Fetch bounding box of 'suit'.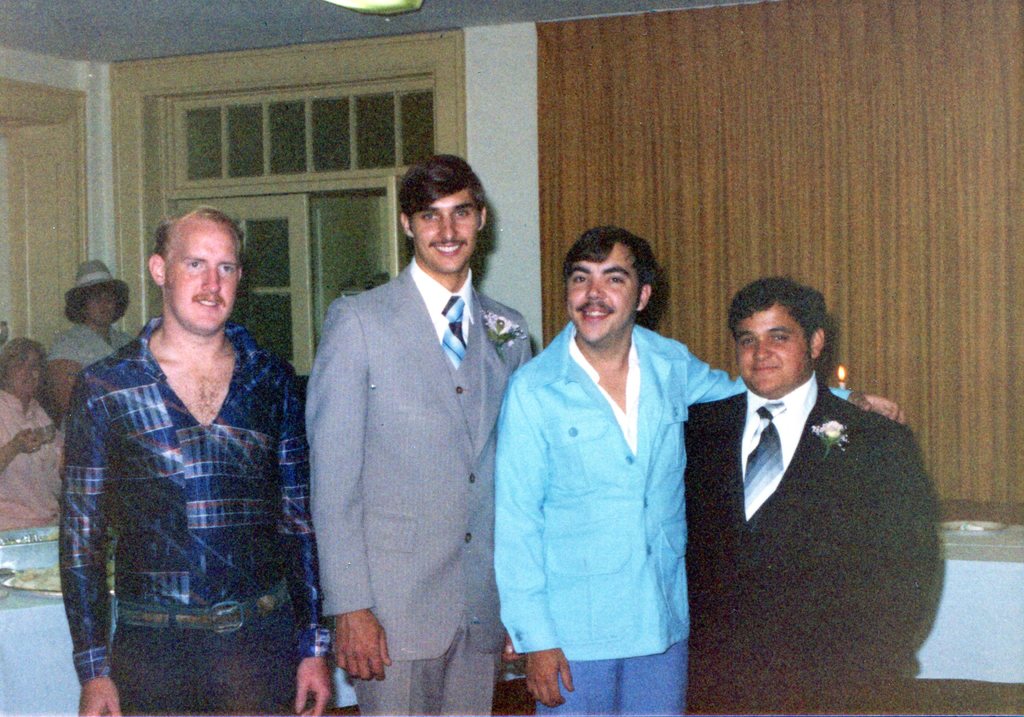
Bbox: detection(302, 267, 531, 716).
